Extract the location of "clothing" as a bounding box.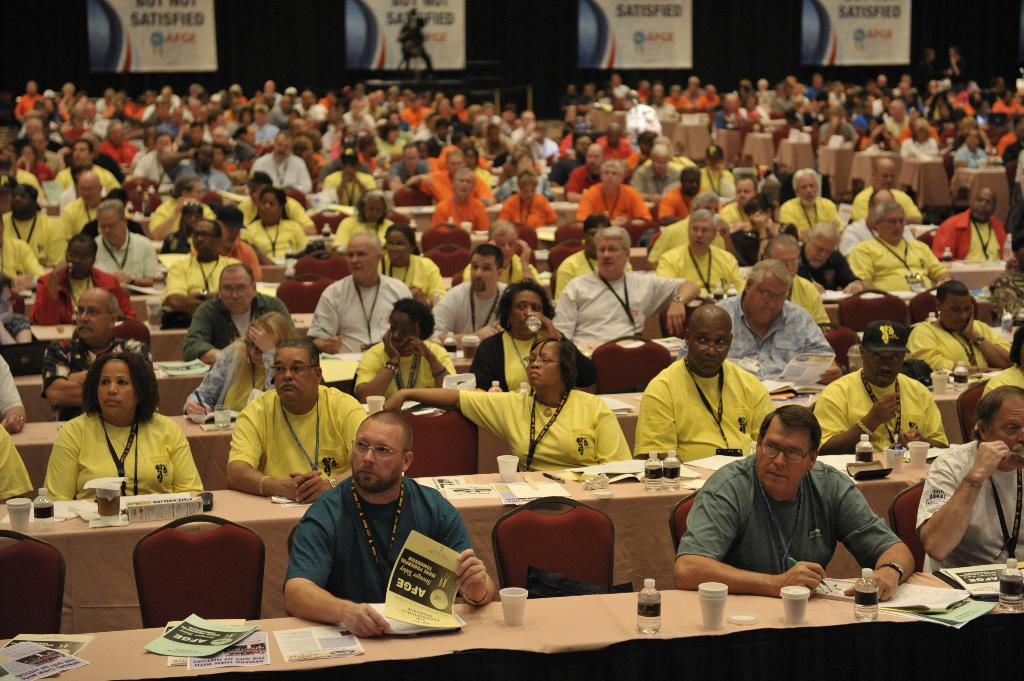
[x1=305, y1=272, x2=410, y2=359].
